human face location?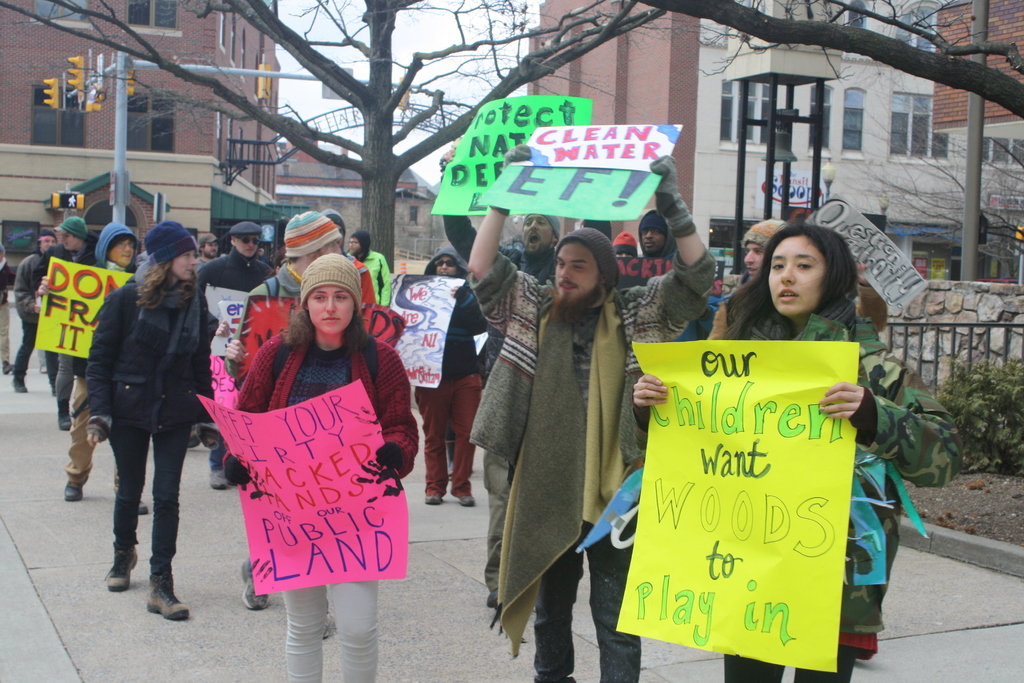
521 216 555 259
